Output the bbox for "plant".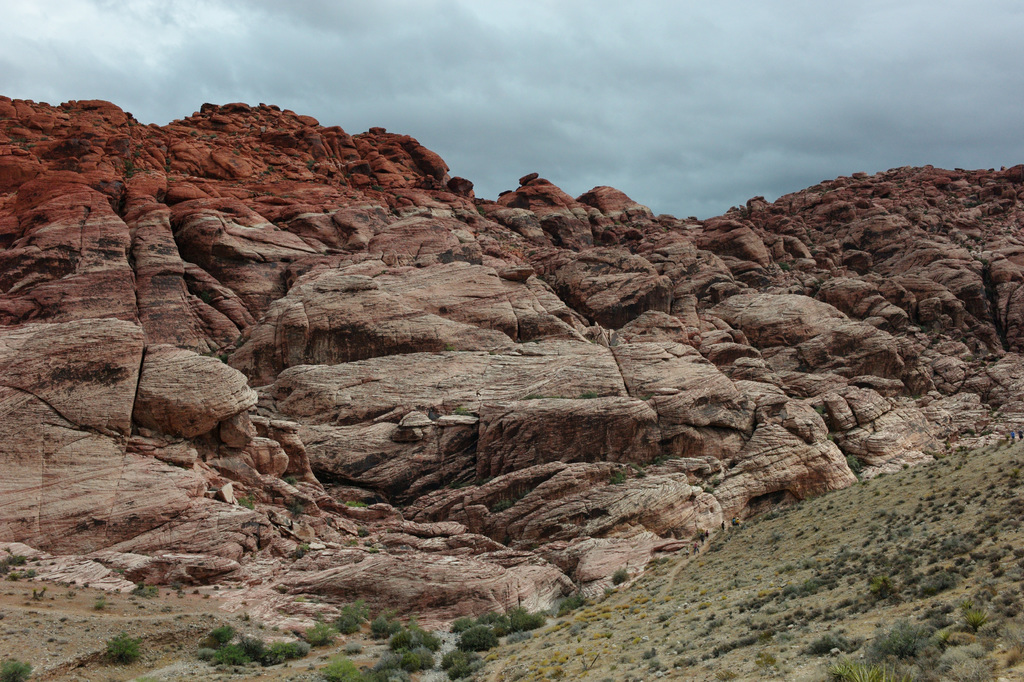
[left=509, top=610, right=548, bottom=628].
